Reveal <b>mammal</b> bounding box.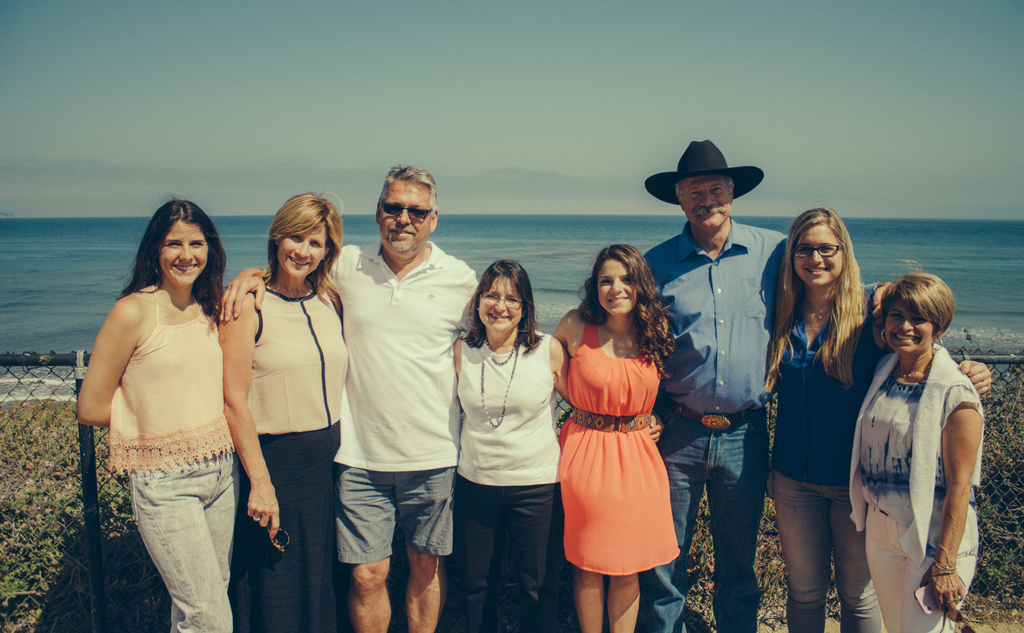
Revealed: bbox(763, 205, 992, 632).
